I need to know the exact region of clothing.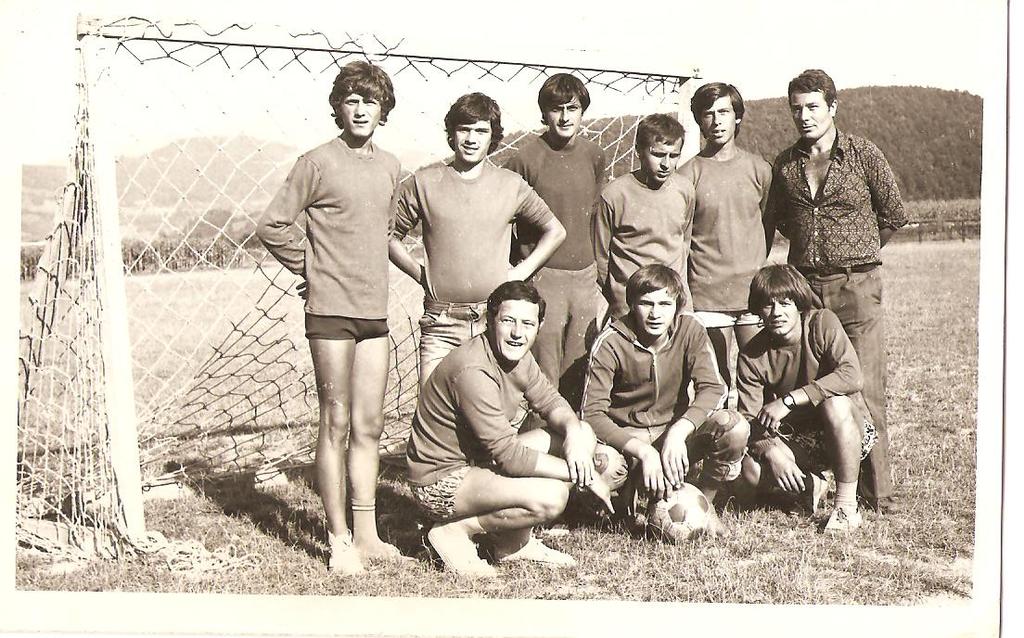
Region: bbox(685, 150, 769, 330).
